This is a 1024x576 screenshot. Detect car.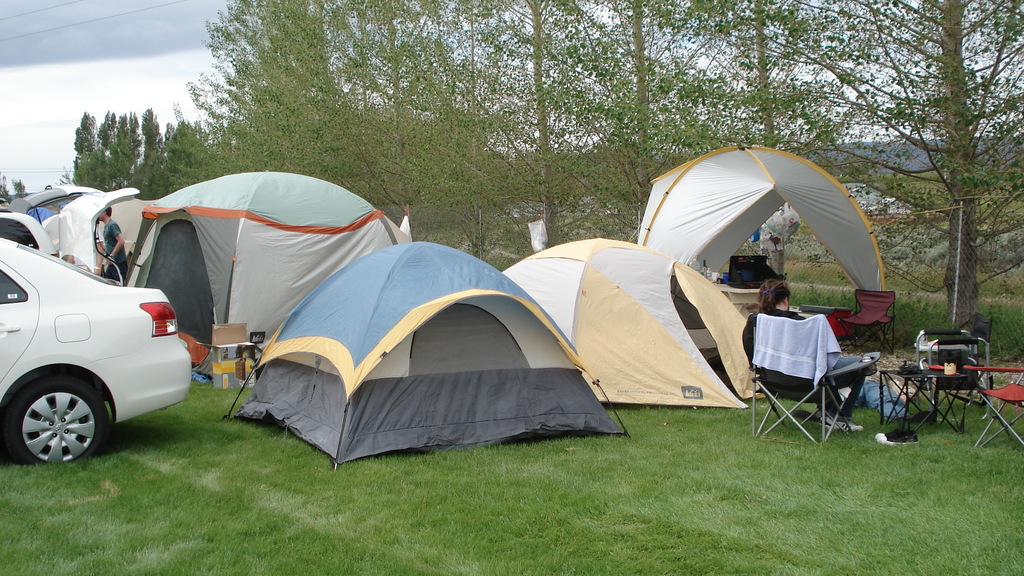
locate(3, 180, 148, 280).
